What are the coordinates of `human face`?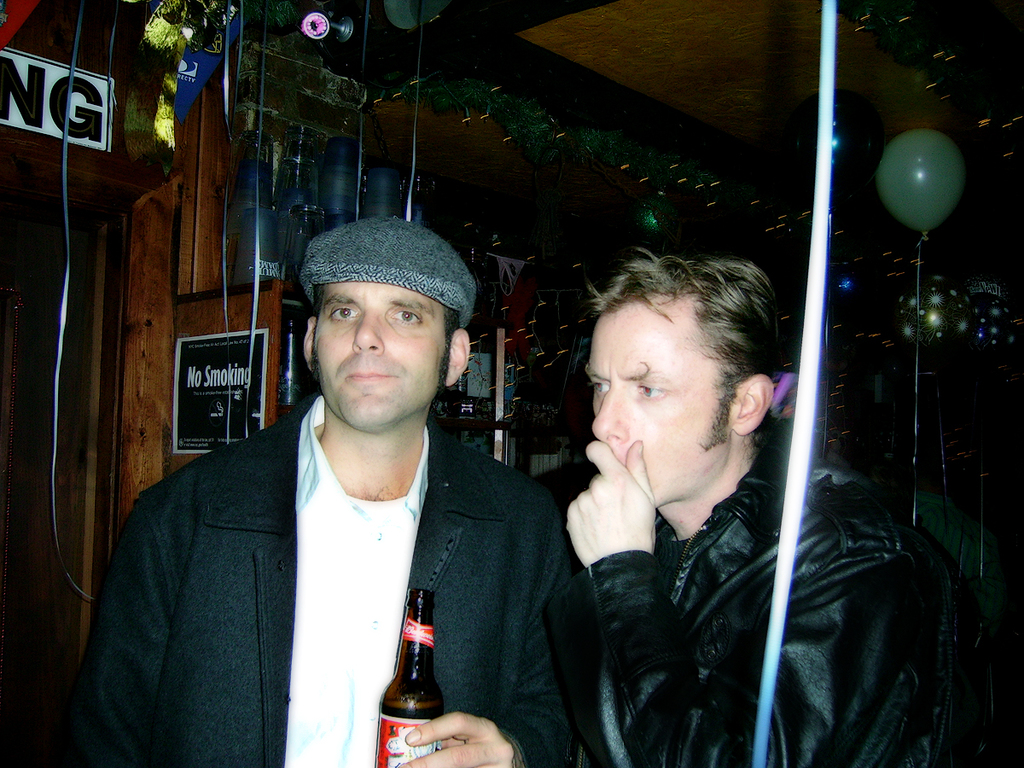
[307,282,446,434].
